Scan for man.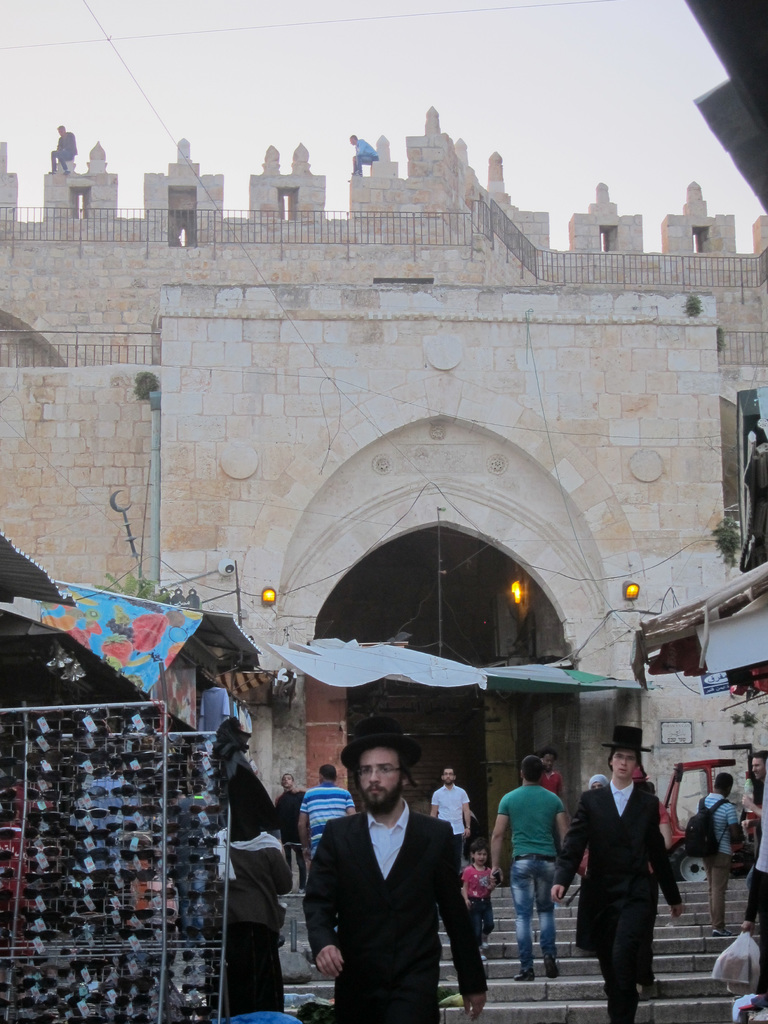
Scan result: {"x1": 696, "y1": 769, "x2": 738, "y2": 933}.
